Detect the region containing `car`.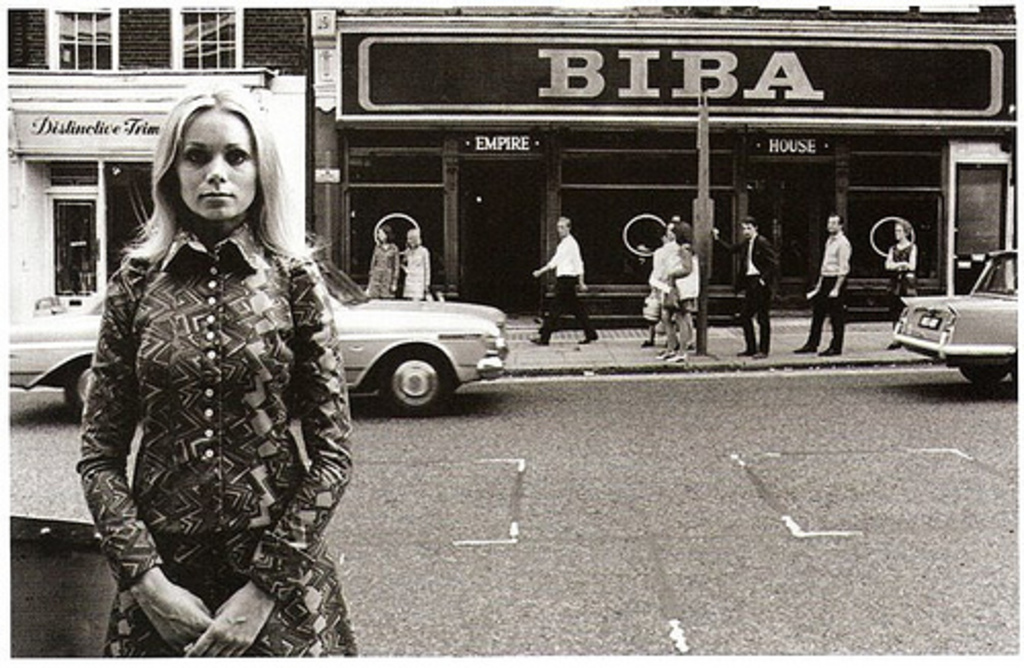
(x1=899, y1=260, x2=1016, y2=371).
